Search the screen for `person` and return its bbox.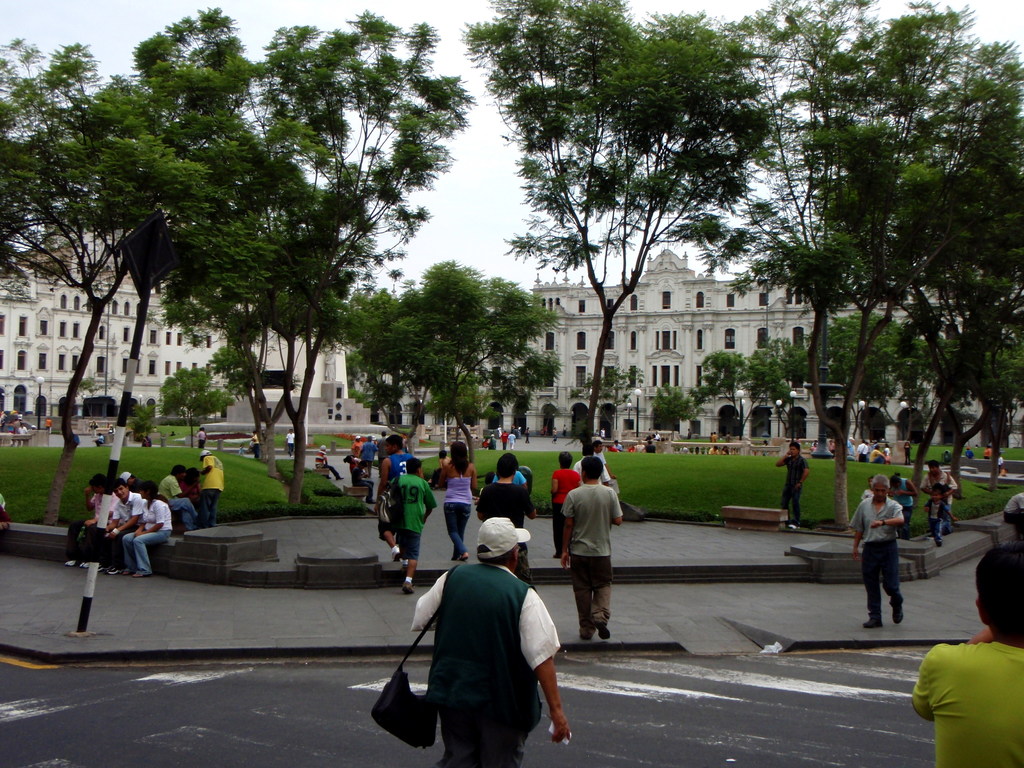
Found: 507, 431, 516, 449.
